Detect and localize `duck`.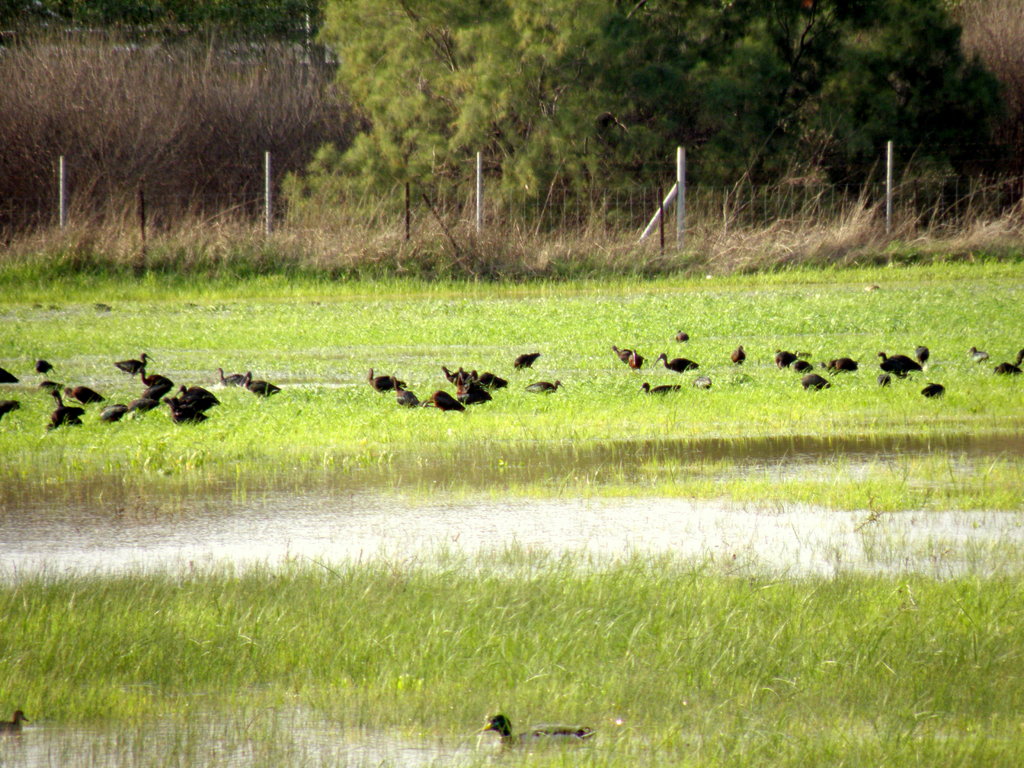
Localized at {"x1": 92, "y1": 396, "x2": 123, "y2": 426}.
